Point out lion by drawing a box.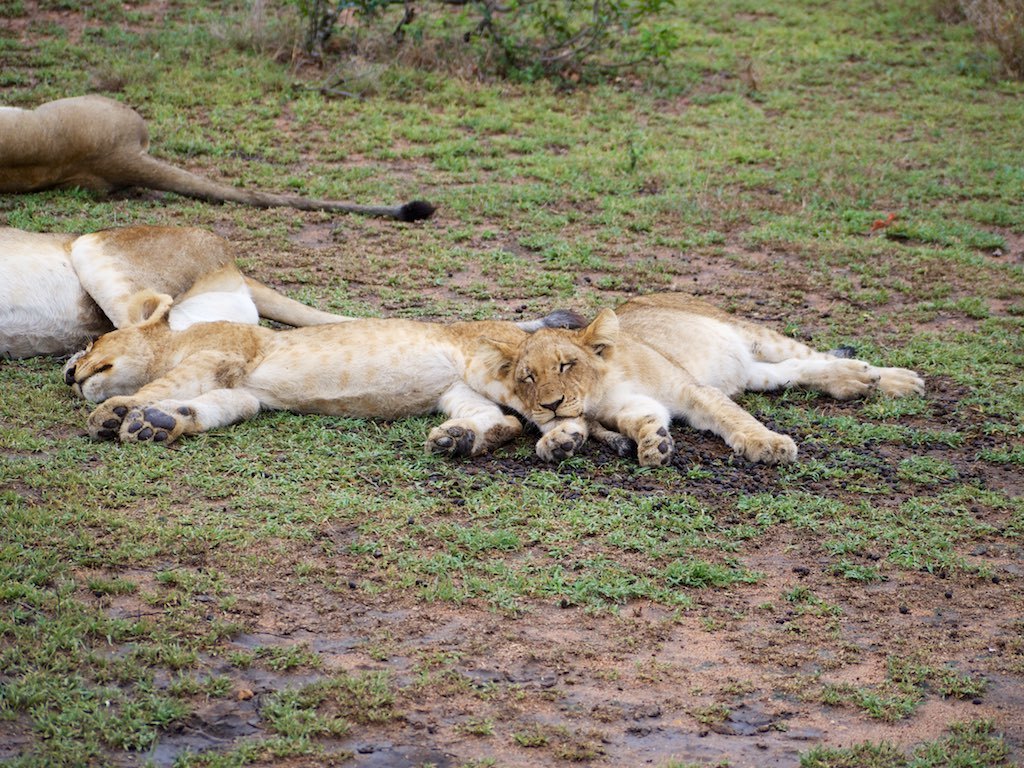
box=[56, 284, 583, 467].
